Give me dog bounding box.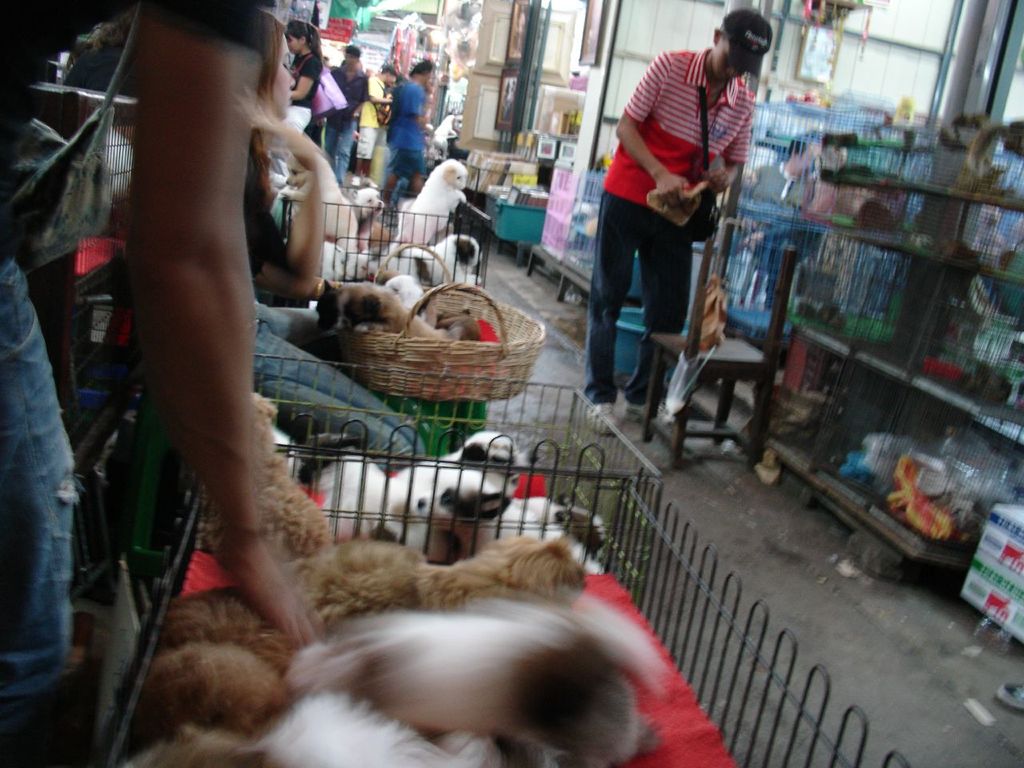
[194, 391, 330, 555].
